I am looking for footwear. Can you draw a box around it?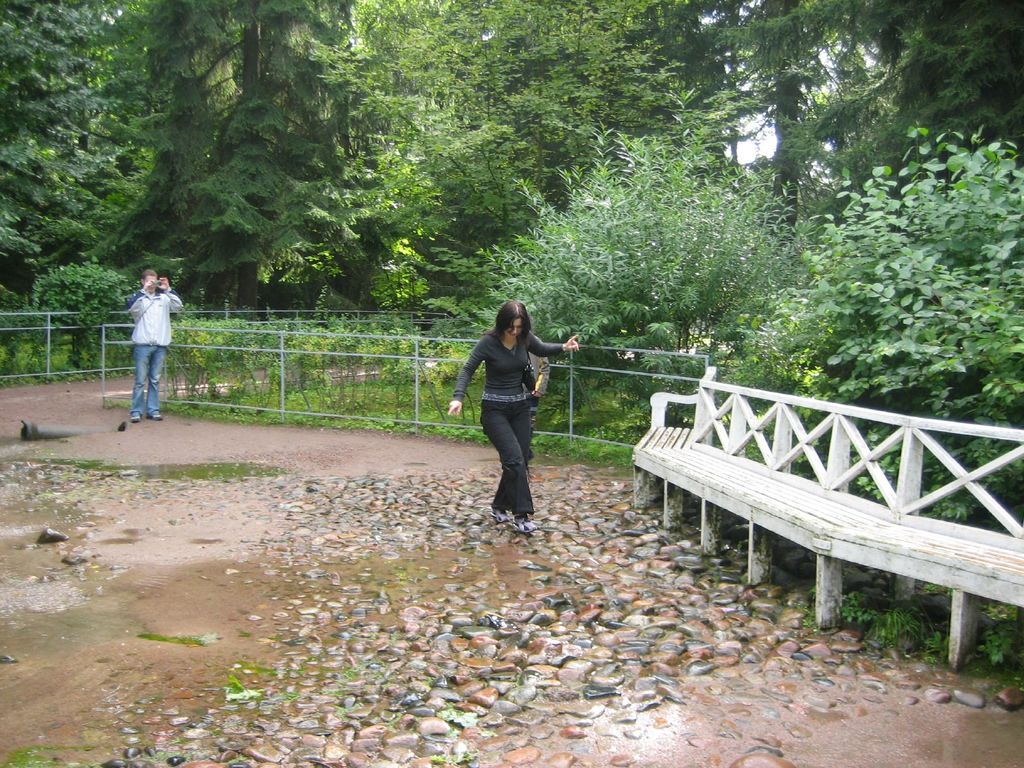
Sure, the bounding box is [132,411,145,420].
